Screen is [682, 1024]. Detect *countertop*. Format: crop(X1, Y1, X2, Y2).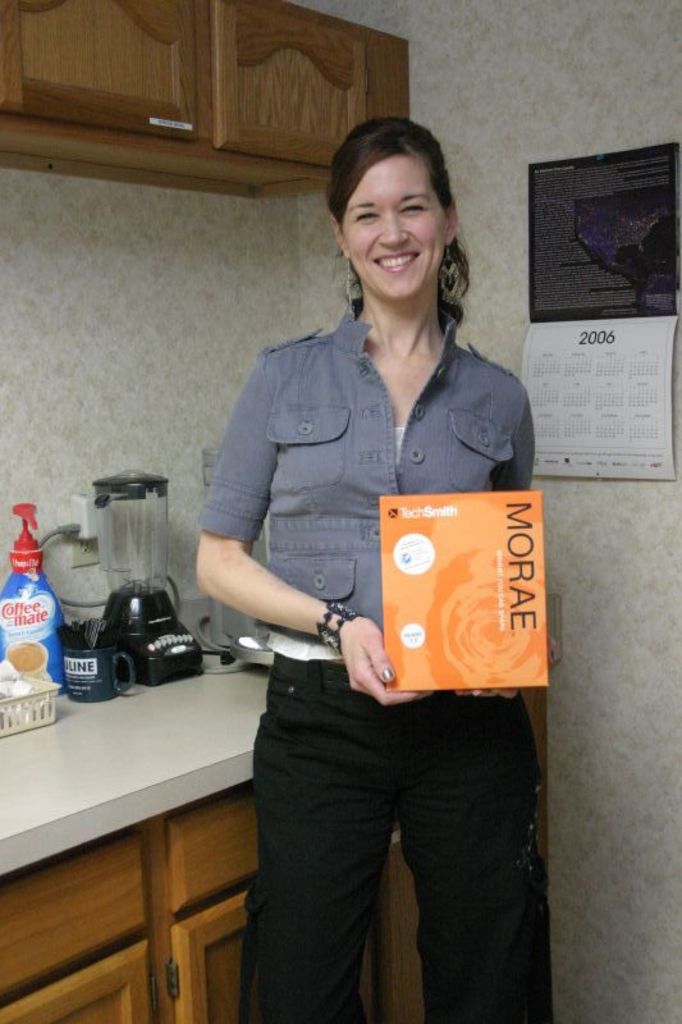
crop(0, 637, 302, 881).
